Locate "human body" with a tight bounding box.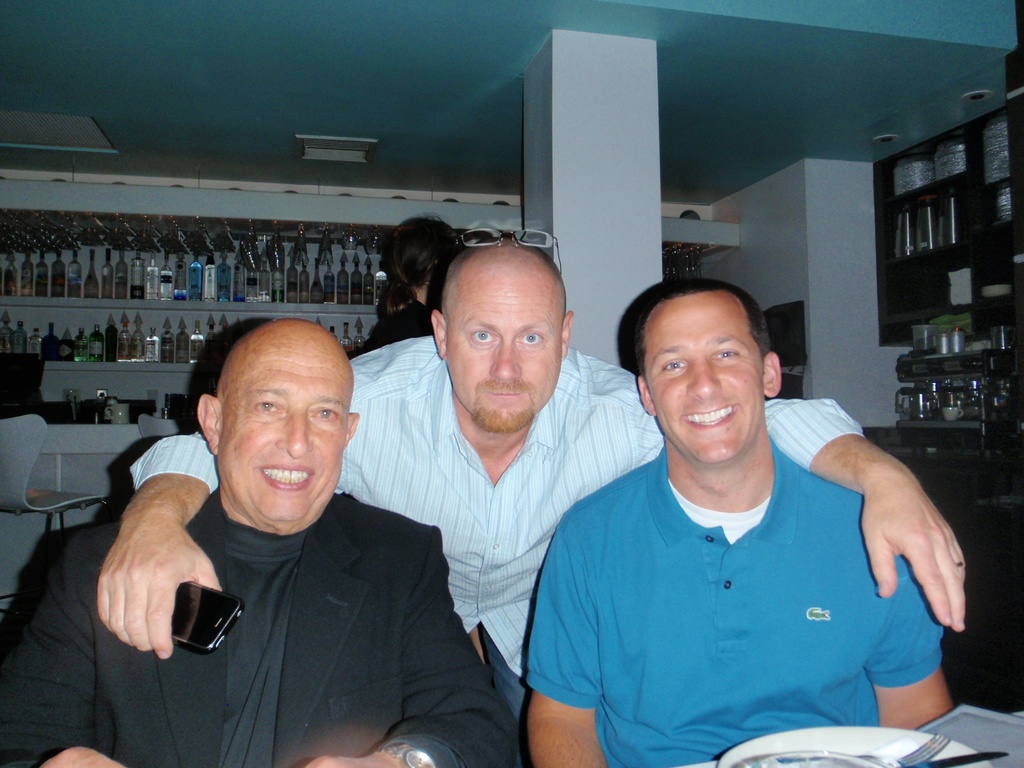
(5,491,531,767).
